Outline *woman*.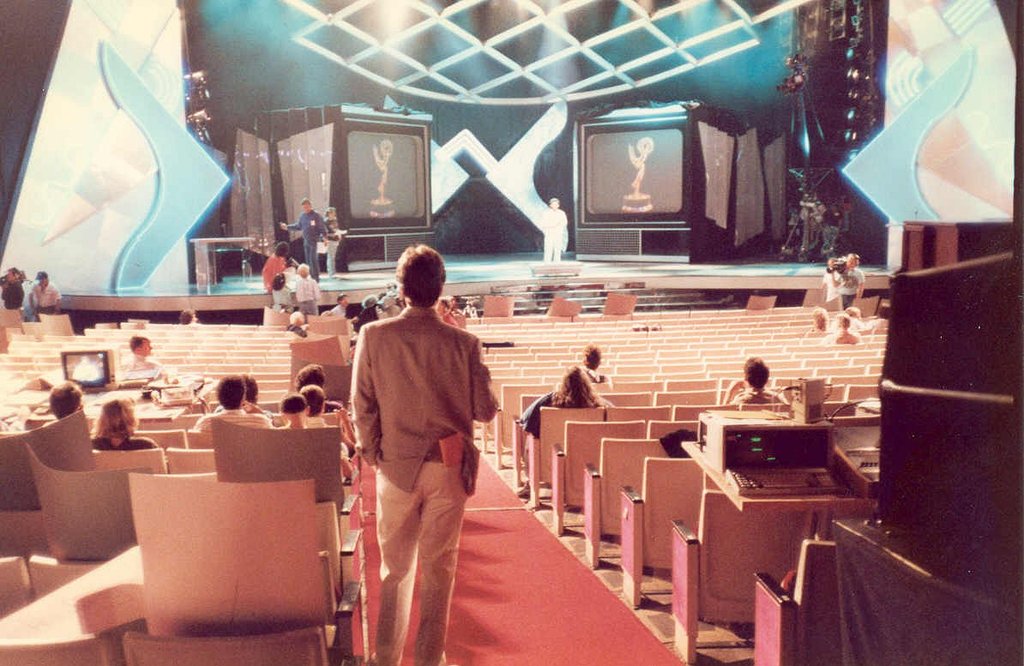
Outline: box=[515, 366, 614, 498].
